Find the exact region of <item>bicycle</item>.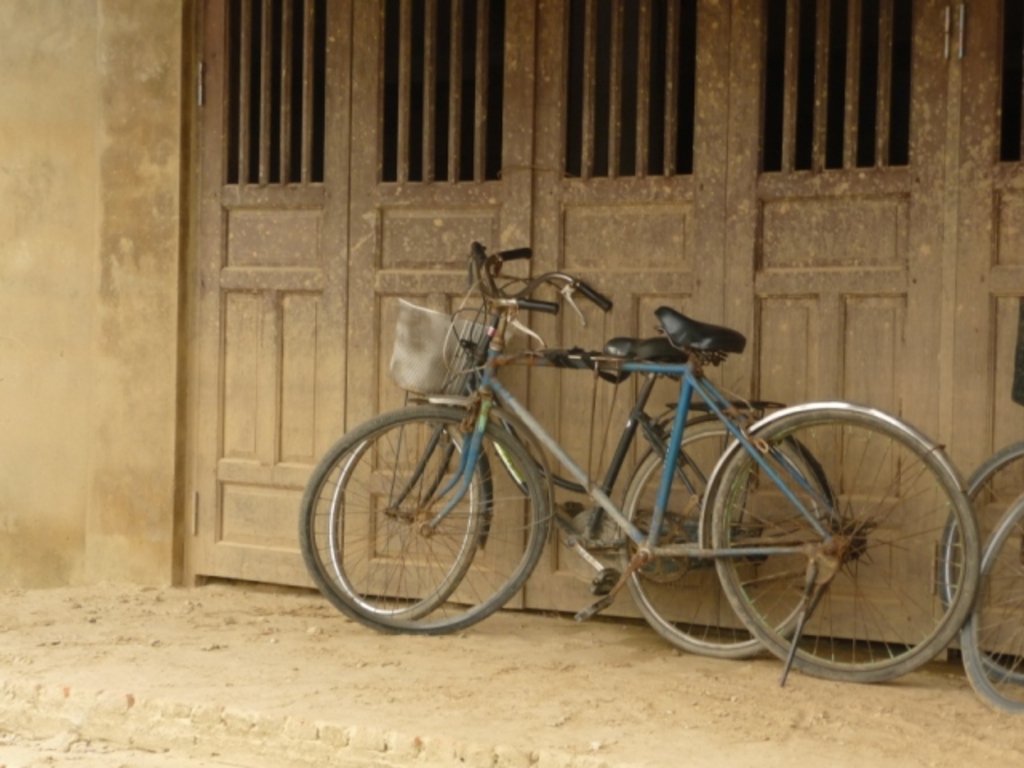
Exact region: {"left": 322, "top": 234, "right": 984, "bottom": 677}.
